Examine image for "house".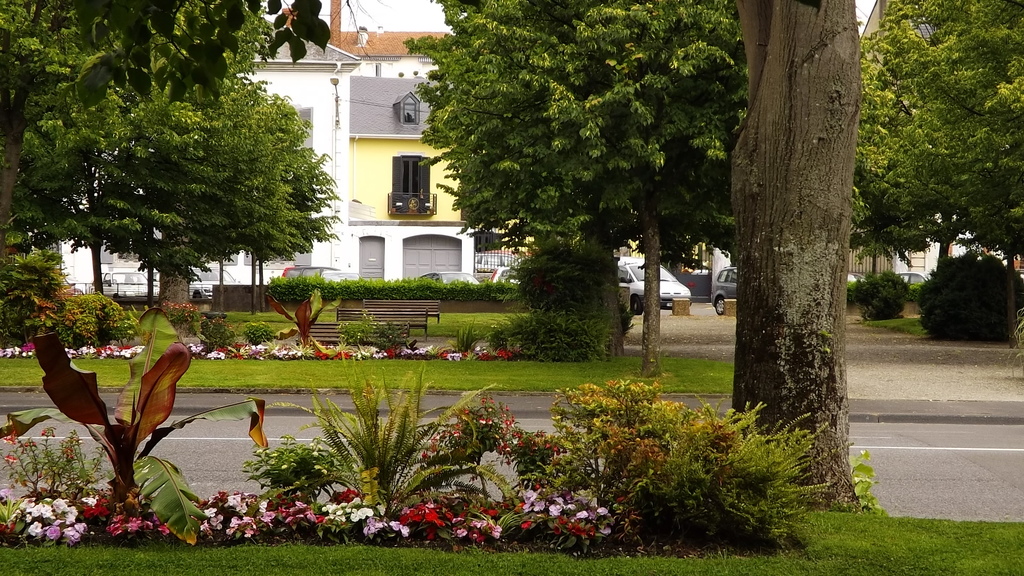
Examination result: rect(350, 76, 534, 281).
